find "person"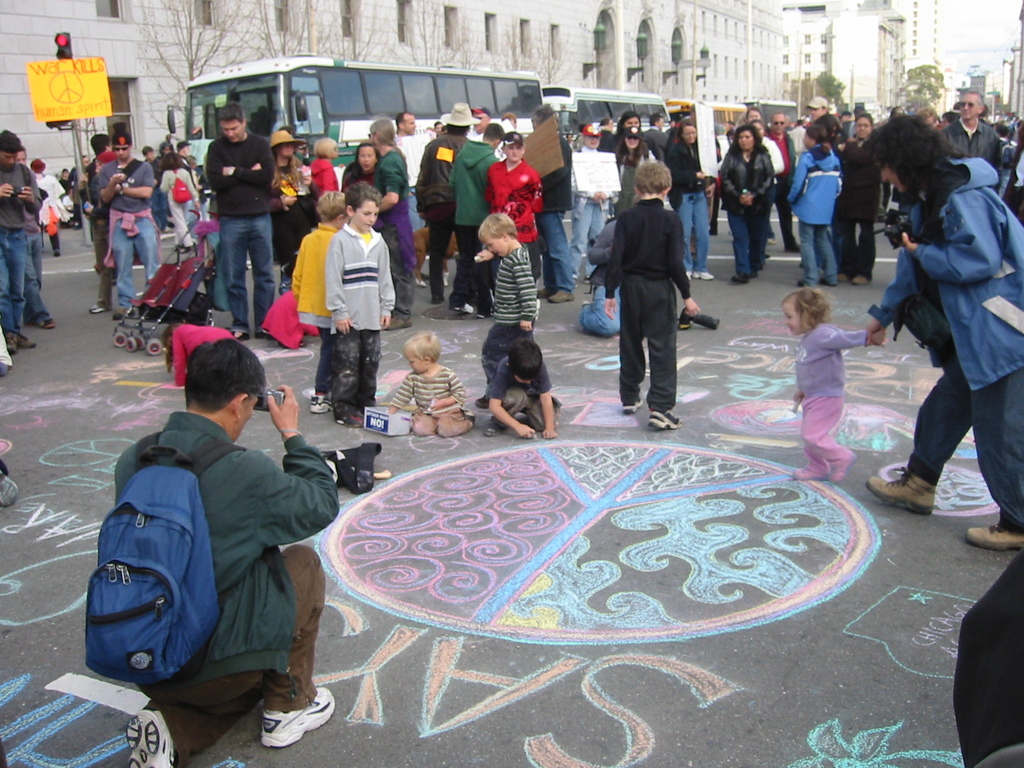
[left=158, top=152, right=200, bottom=254]
